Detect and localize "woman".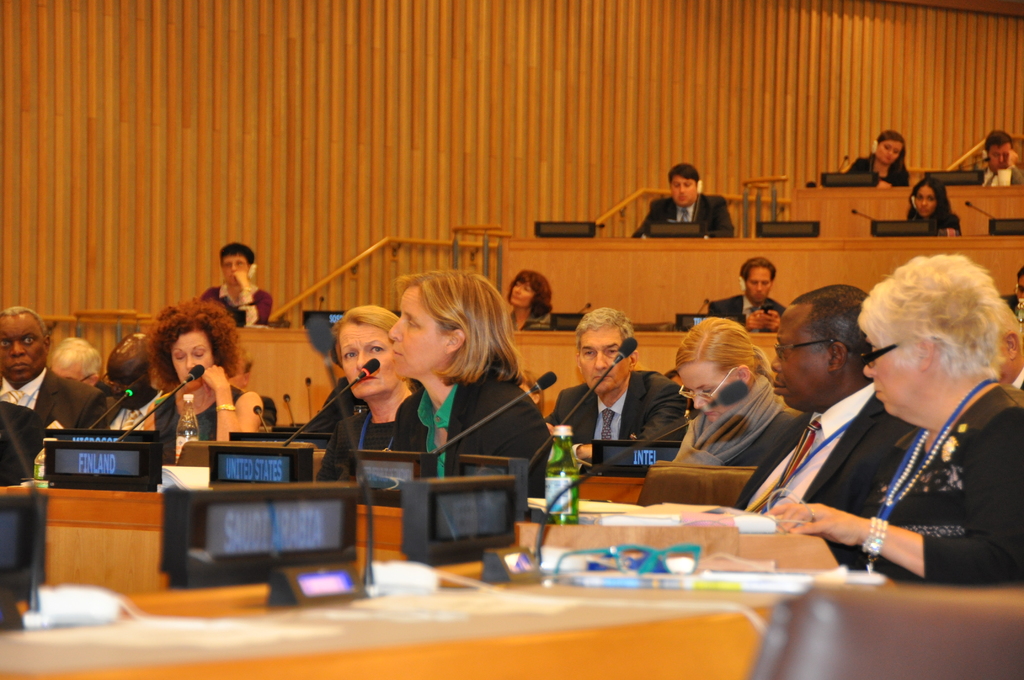
Localized at <bbox>765, 249, 1023, 579</bbox>.
